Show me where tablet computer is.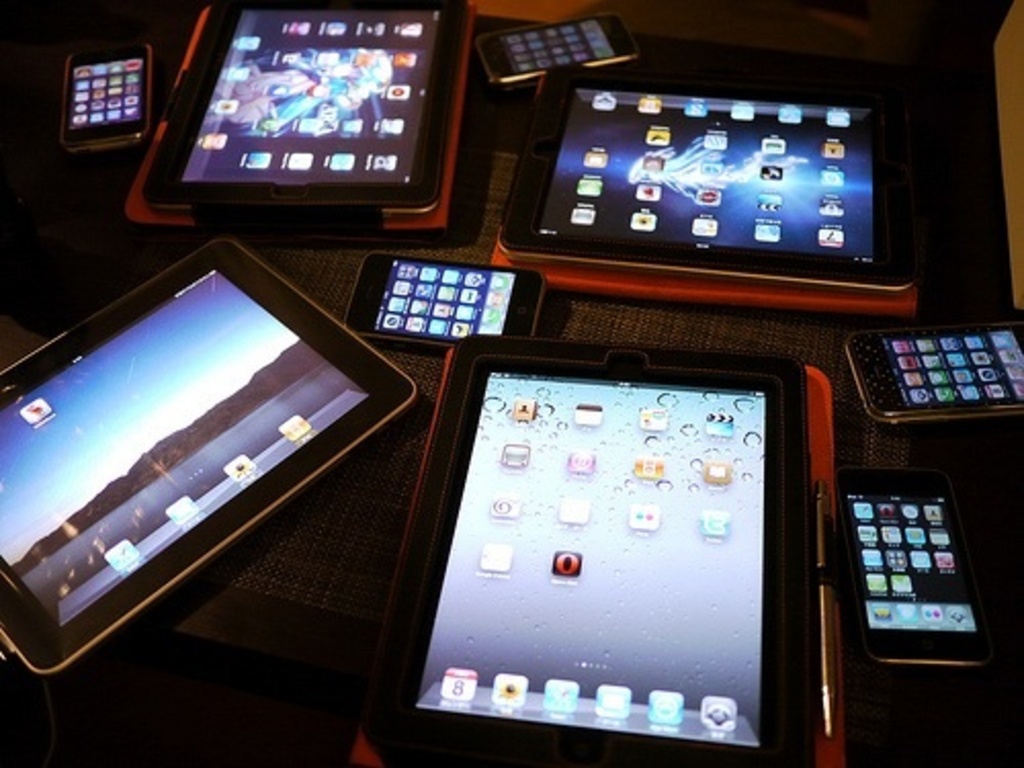
tablet computer is at bbox(489, 61, 915, 293).
